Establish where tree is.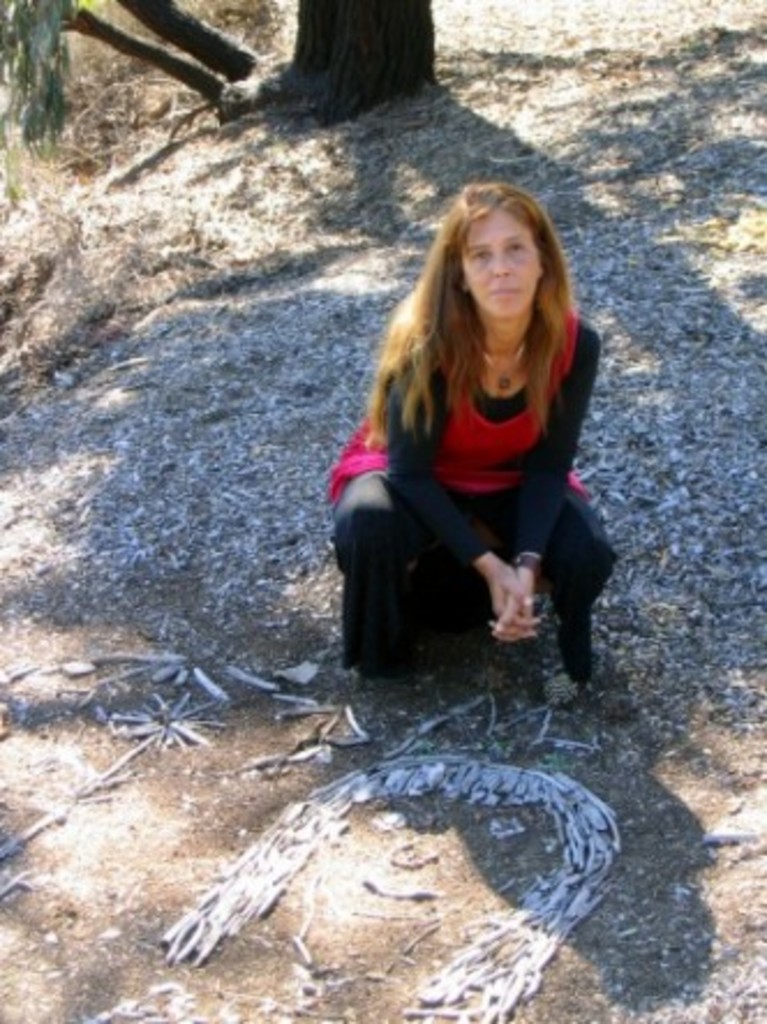
Established at [0,0,446,173].
